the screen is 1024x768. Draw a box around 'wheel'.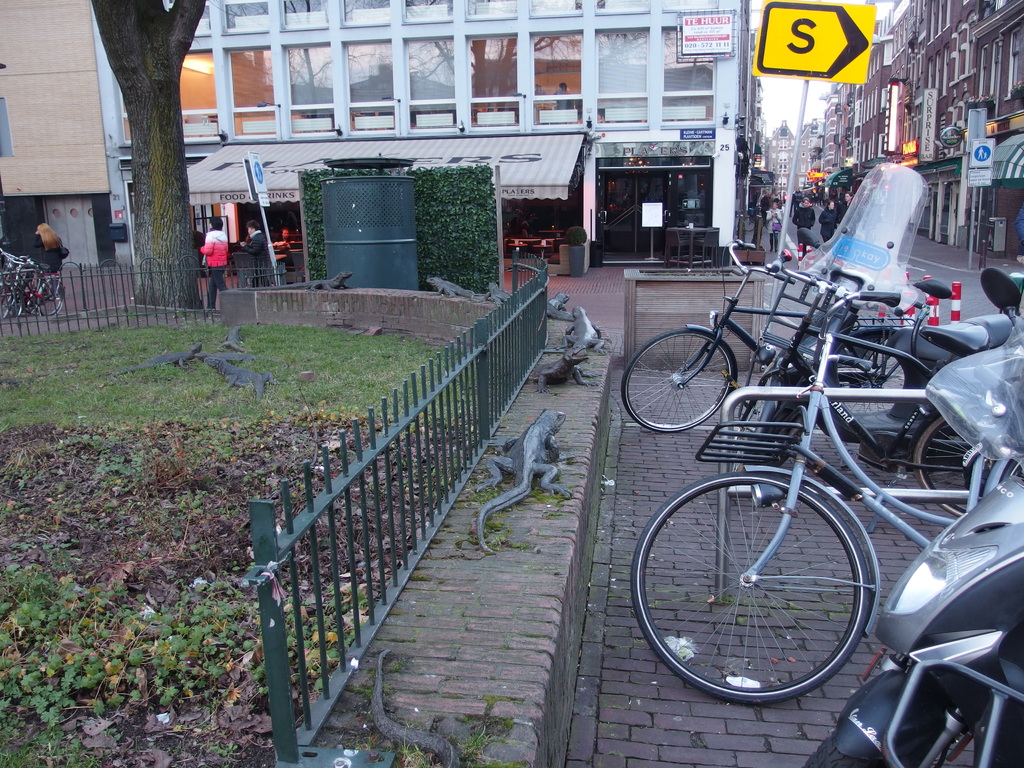
[621,326,733,434].
